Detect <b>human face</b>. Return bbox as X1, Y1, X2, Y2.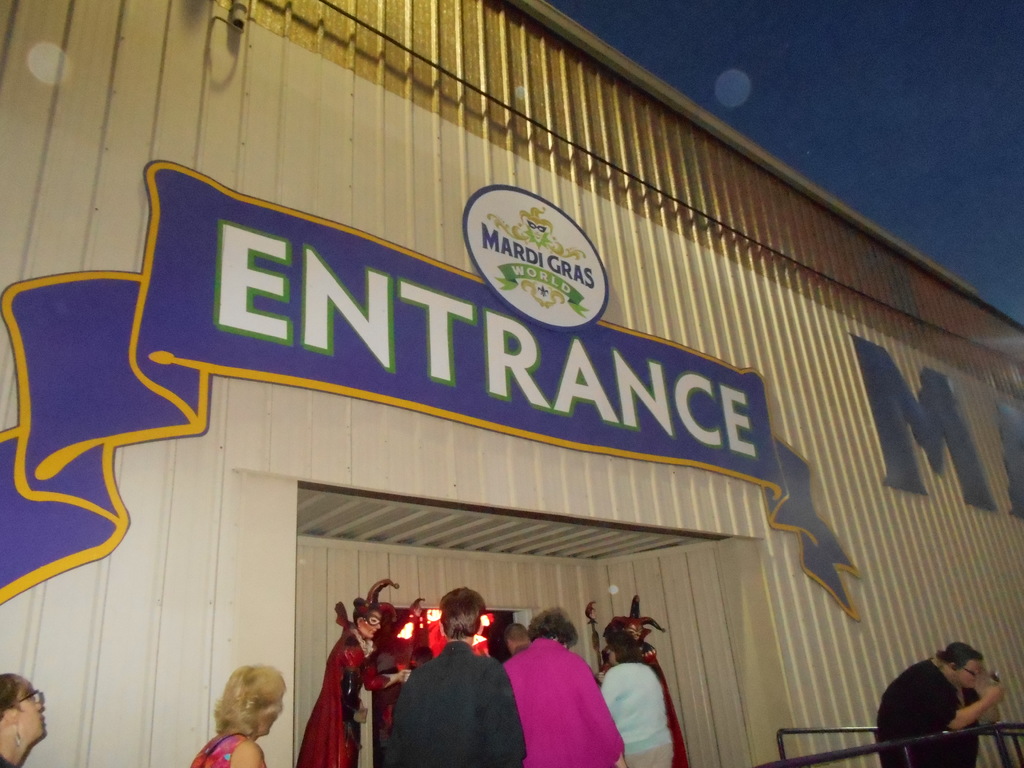
8, 681, 46, 738.
